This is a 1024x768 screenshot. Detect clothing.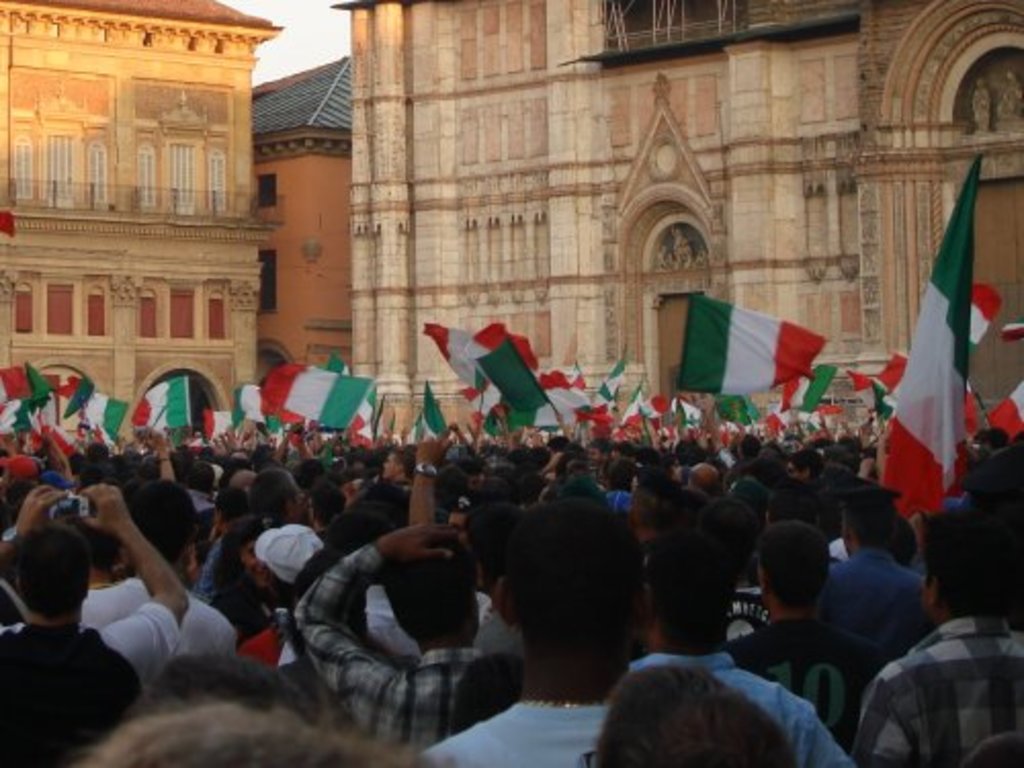
{"left": 78, "top": 578, "right": 156, "bottom": 647}.
